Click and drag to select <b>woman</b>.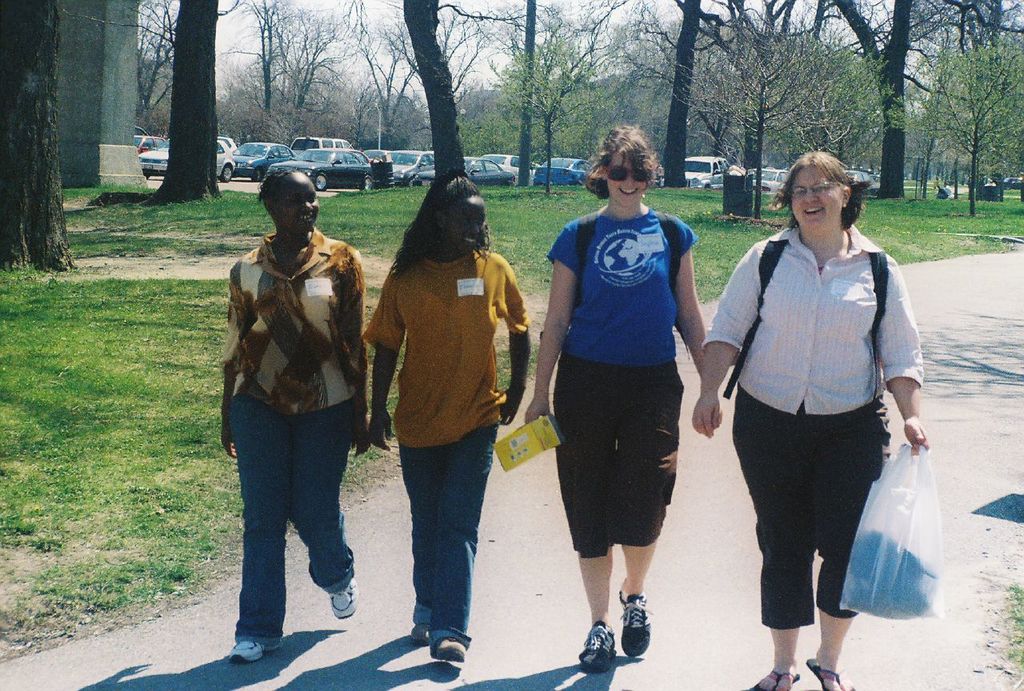
Selection: (left=356, top=168, right=535, bottom=663).
